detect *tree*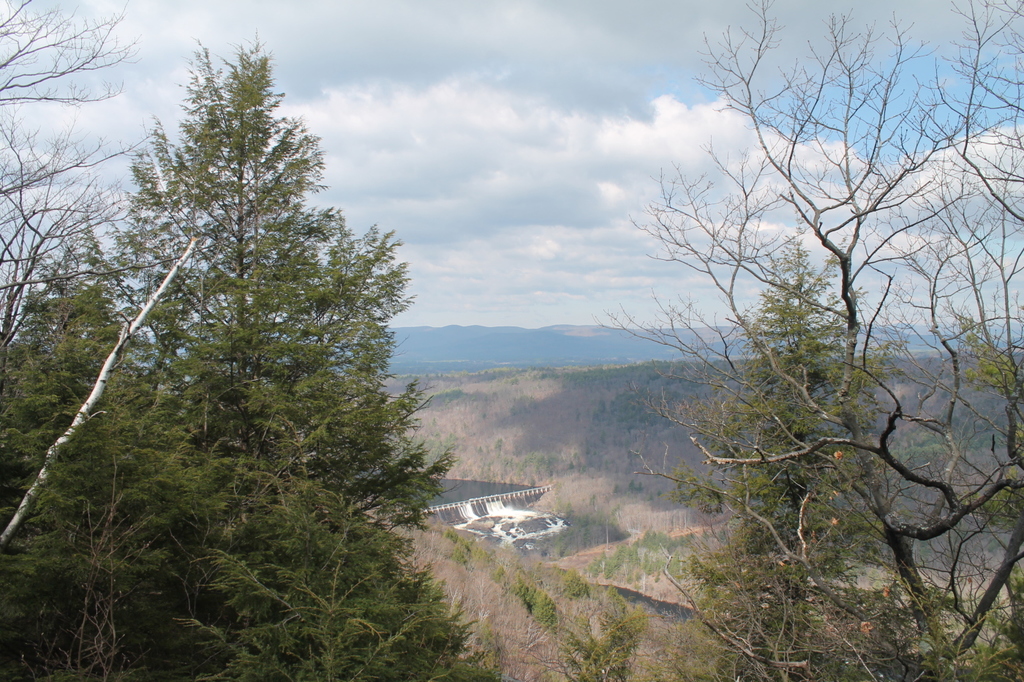
pyautogui.locateOnScreen(592, 0, 1023, 681)
